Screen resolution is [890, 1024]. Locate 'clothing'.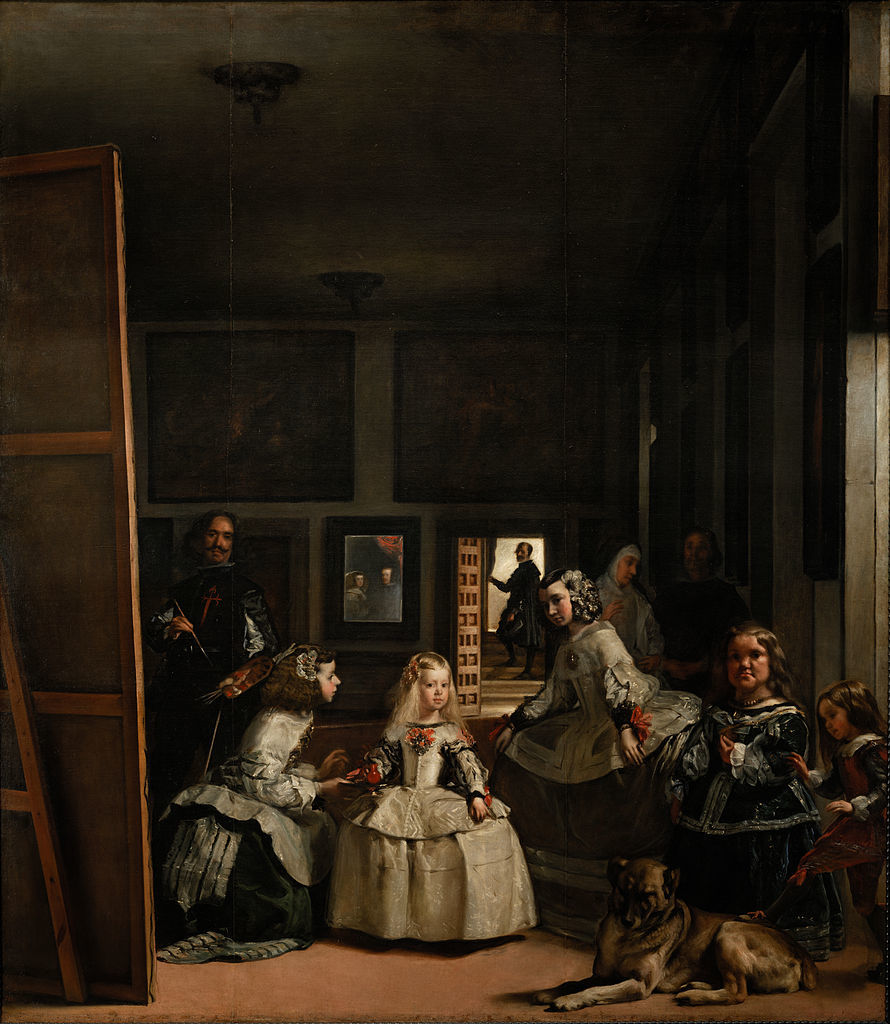
[504,611,694,776].
